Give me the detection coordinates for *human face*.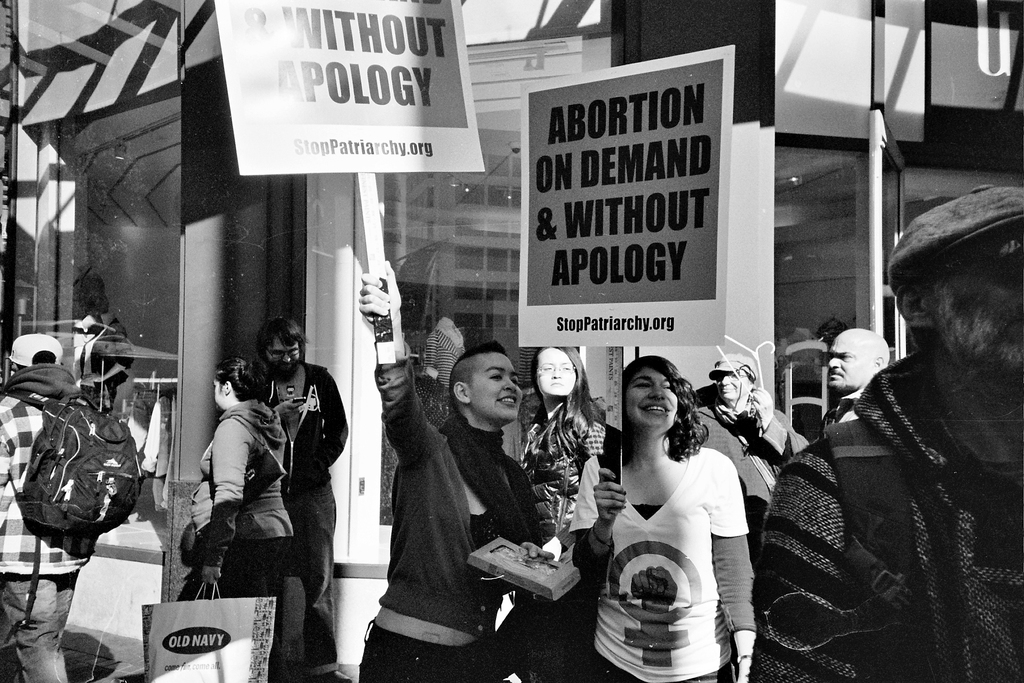
263 333 302 383.
